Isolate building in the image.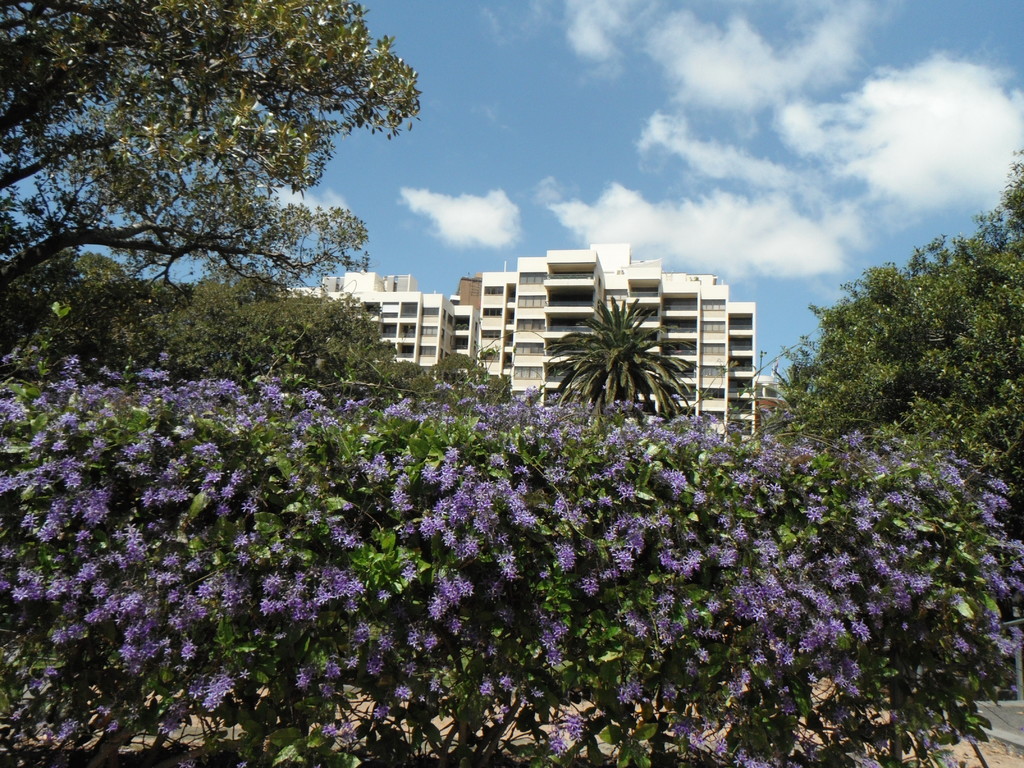
Isolated region: {"x1": 292, "y1": 267, "x2": 483, "y2": 383}.
